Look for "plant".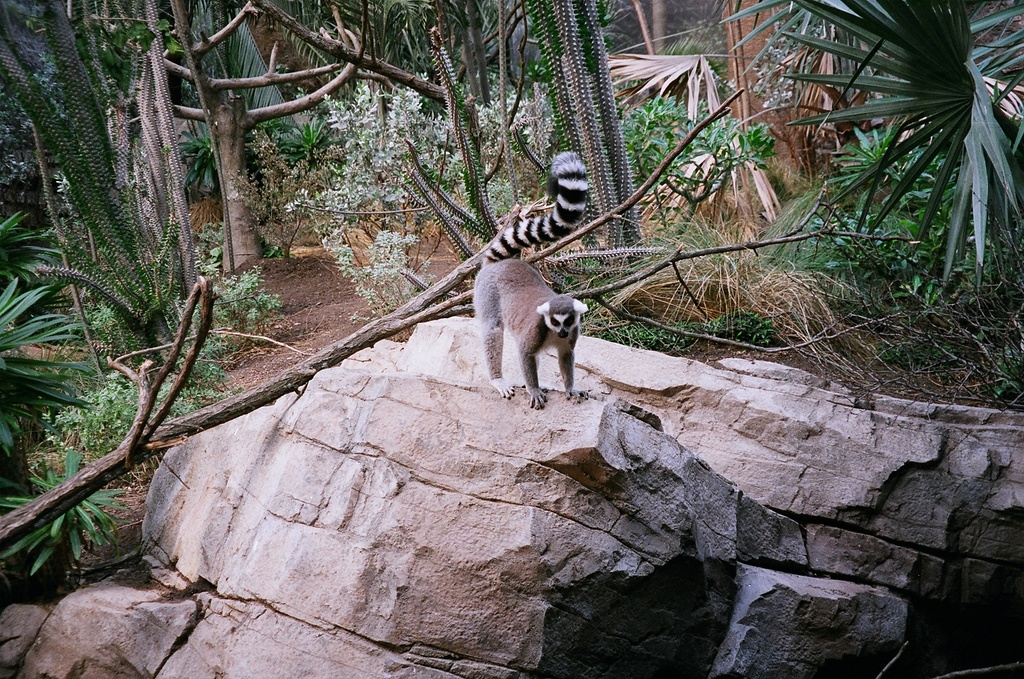
Found: box(451, 82, 570, 203).
